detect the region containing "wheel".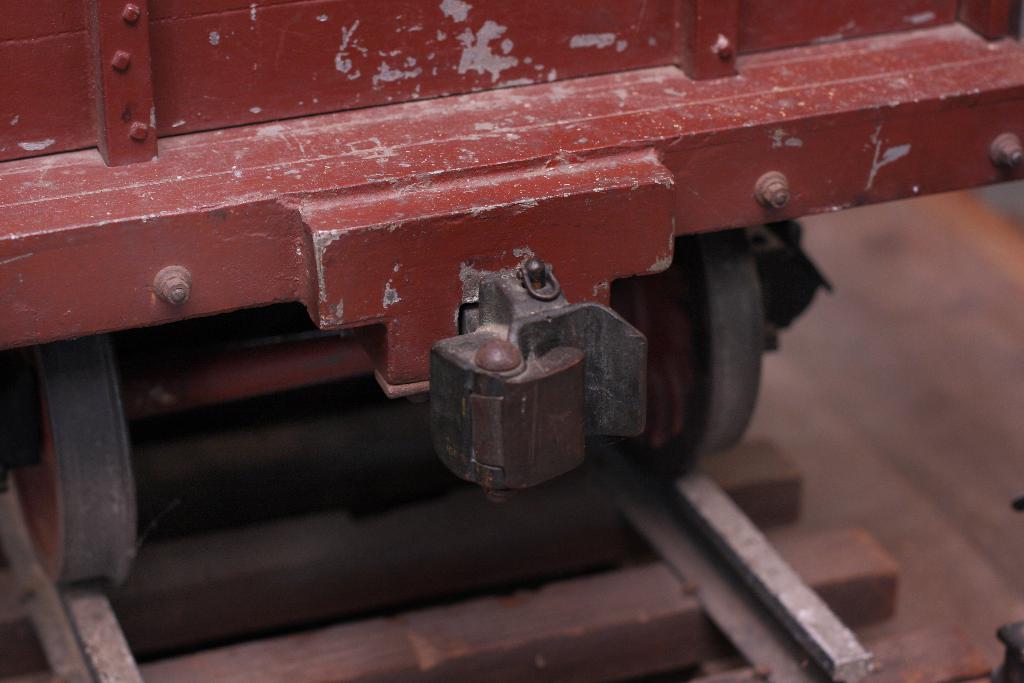
10:334:136:592.
